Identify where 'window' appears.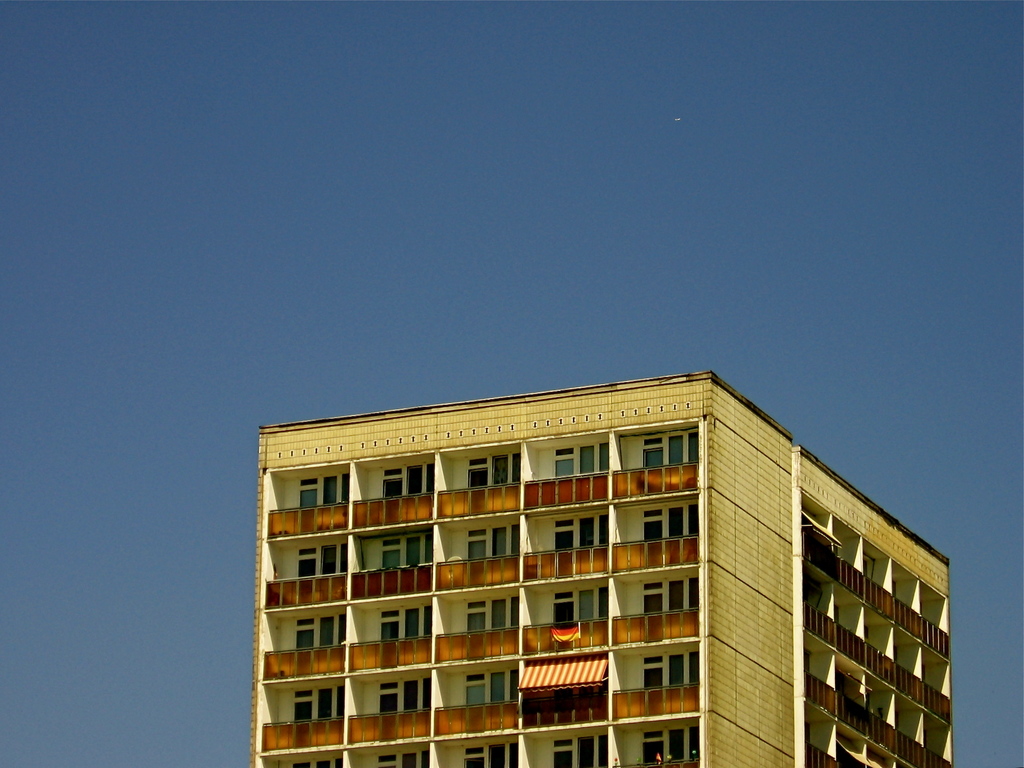
Appears at [468,458,488,490].
